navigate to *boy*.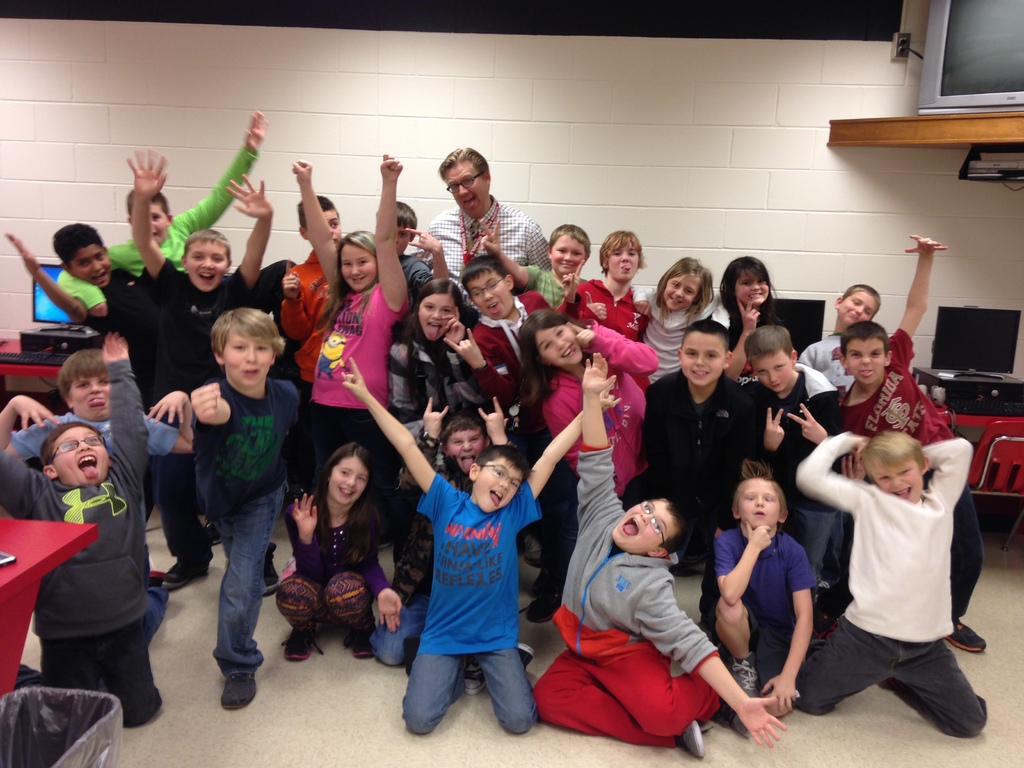
Navigation target: <box>122,143,276,588</box>.
